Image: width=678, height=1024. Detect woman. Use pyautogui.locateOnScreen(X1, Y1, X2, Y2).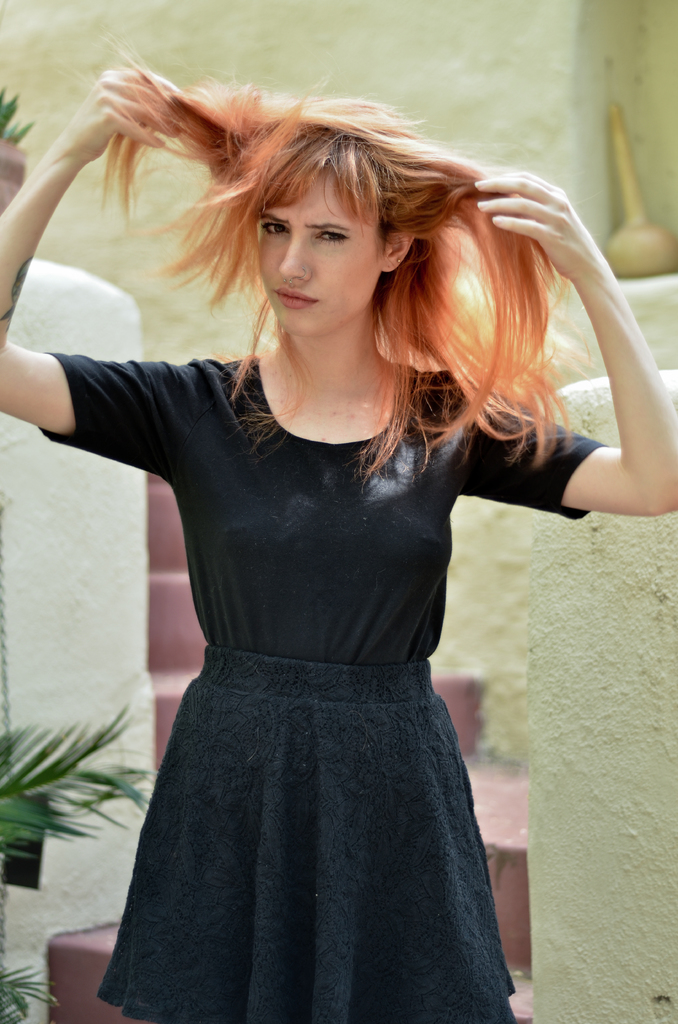
pyautogui.locateOnScreen(9, 95, 630, 1023).
